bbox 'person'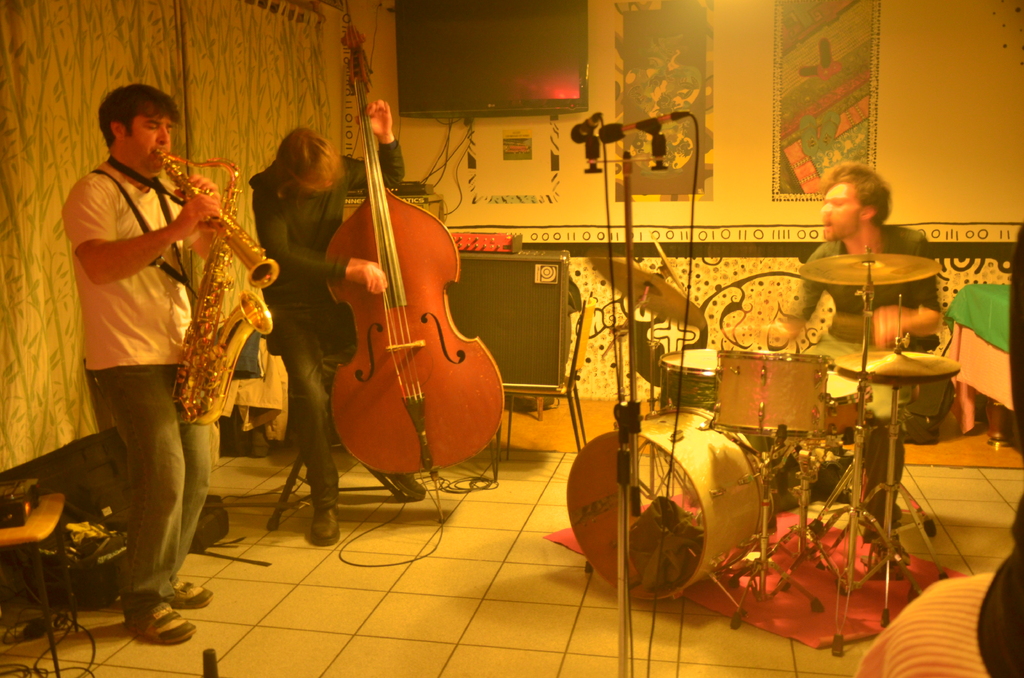
(248, 99, 426, 547)
